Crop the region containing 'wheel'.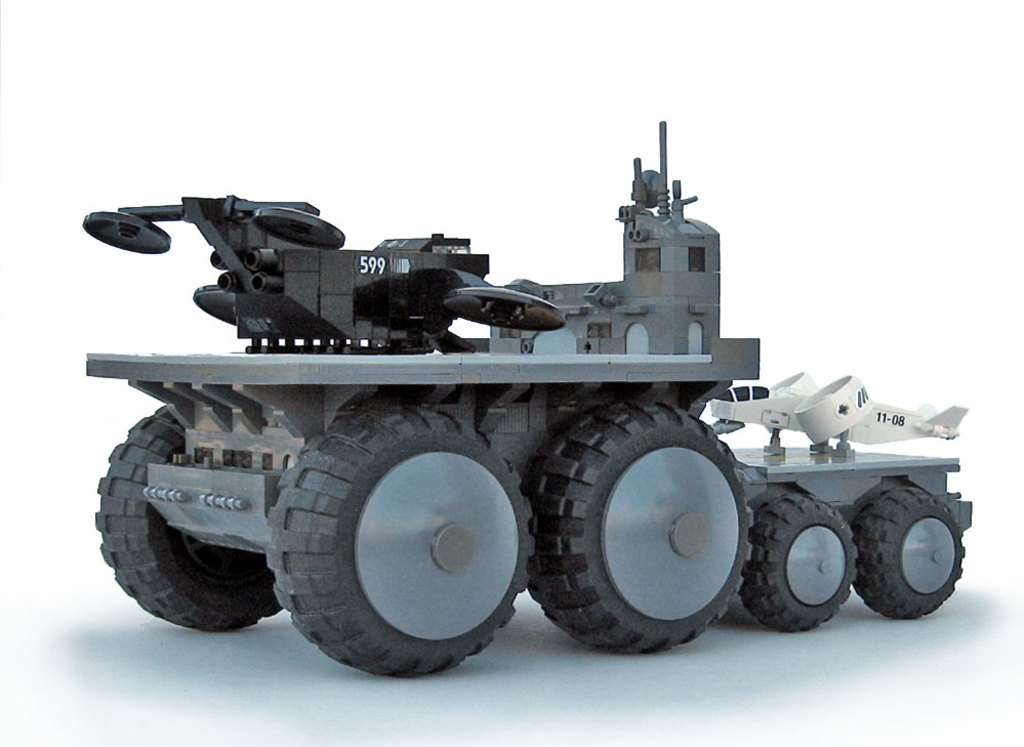
Crop region: bbox(741, 495, 861, 631).
